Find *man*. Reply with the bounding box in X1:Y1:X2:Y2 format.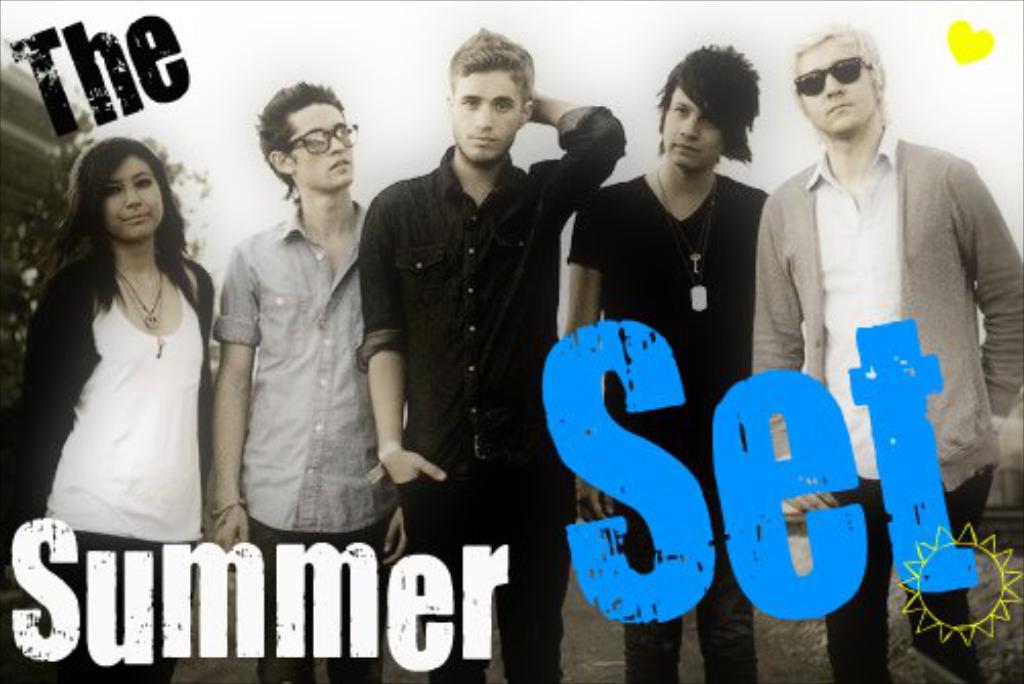
563:43:776:682.
